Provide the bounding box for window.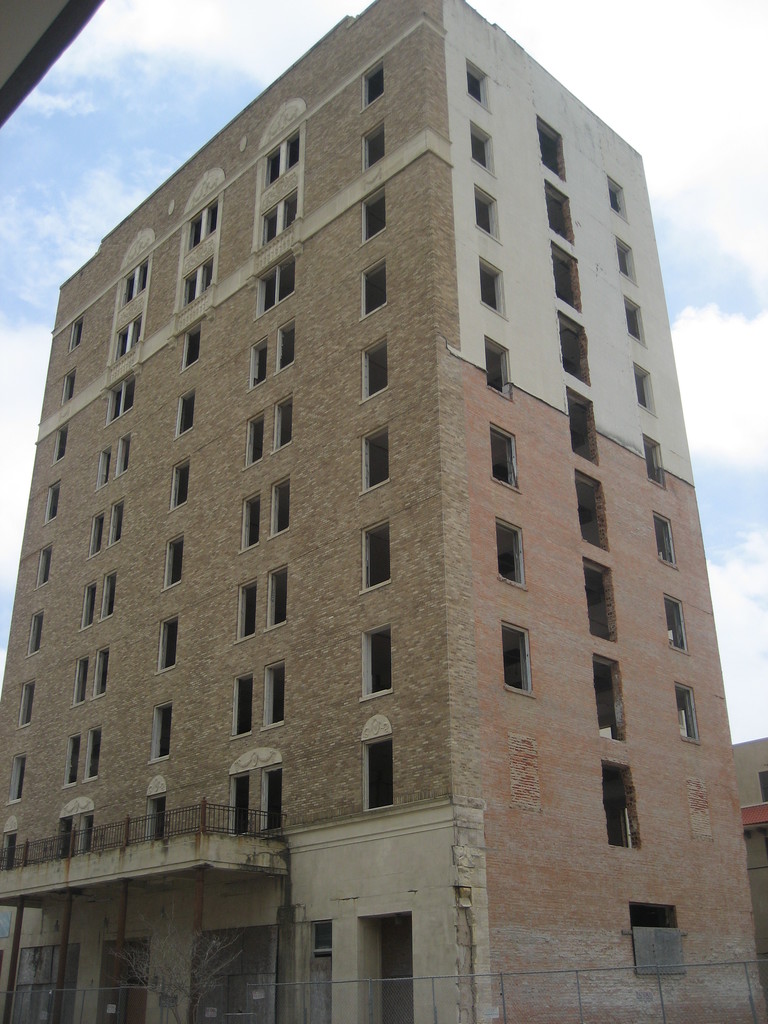
bbox(228, 772, 251, 835).
